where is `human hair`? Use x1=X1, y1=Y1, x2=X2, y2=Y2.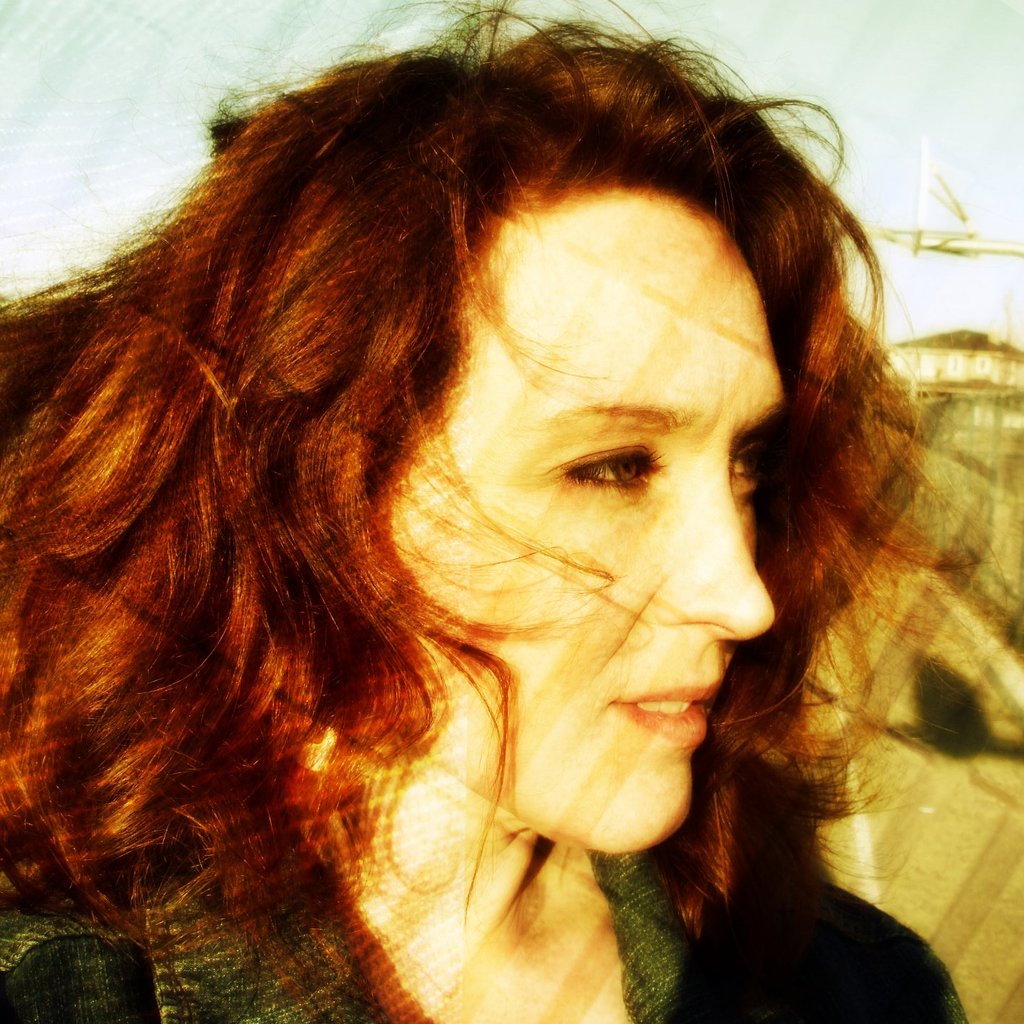
x1=0, y1=4, x2=958, y2=1023.
